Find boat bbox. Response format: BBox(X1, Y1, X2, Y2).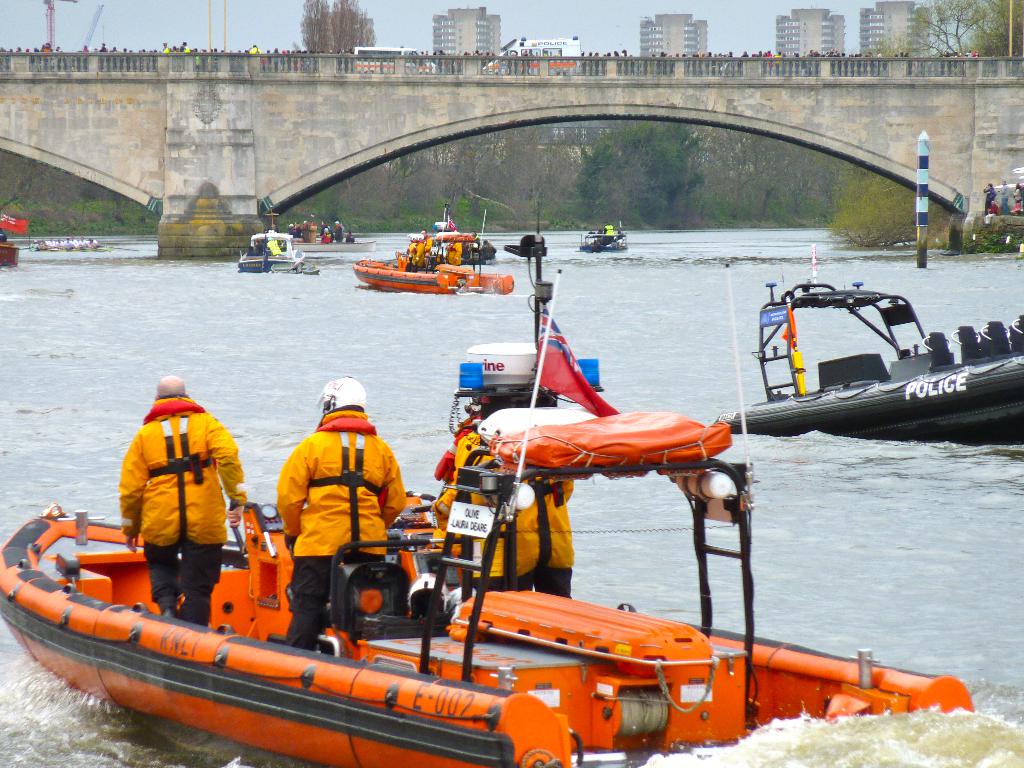
BBox(291, 223, 378, 252).
